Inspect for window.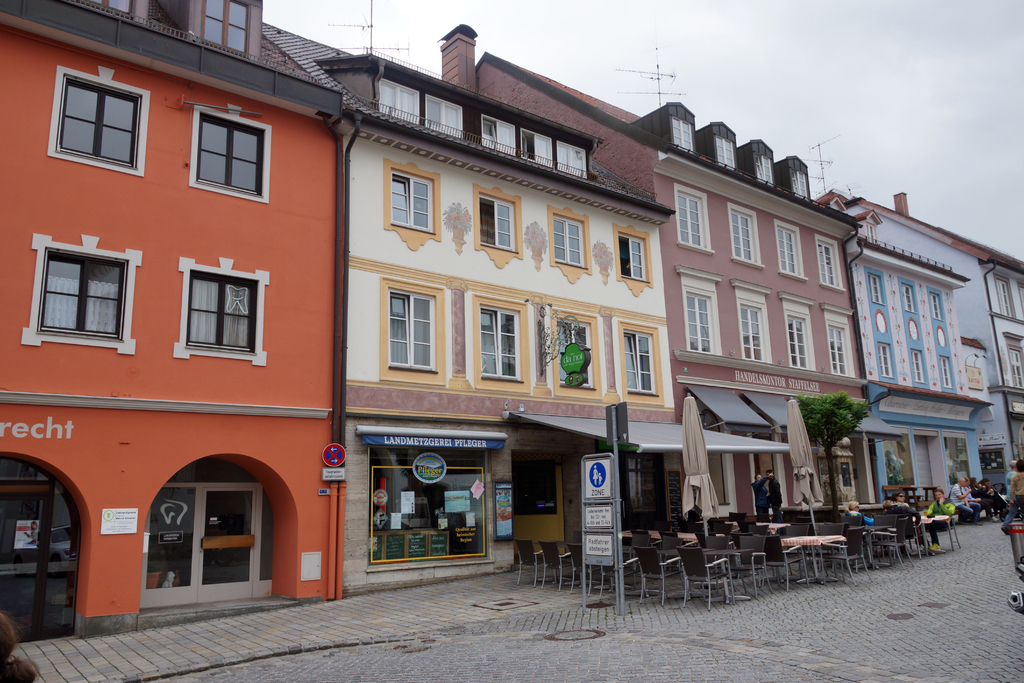
Inspection: locate(726, 199, 762, 267).
